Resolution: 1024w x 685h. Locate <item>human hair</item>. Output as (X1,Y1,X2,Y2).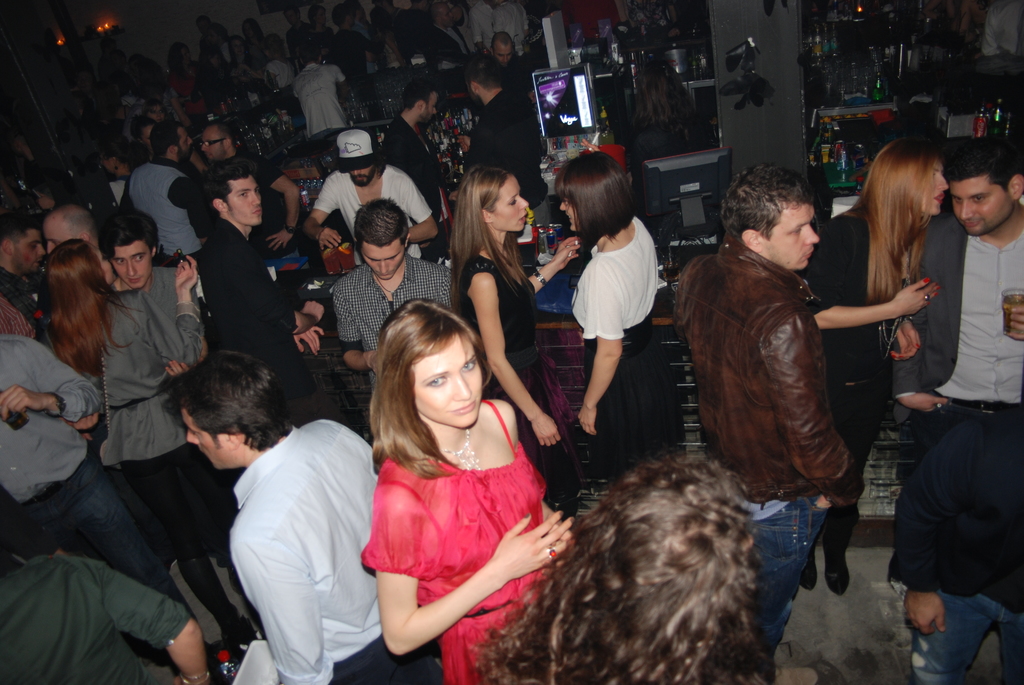
(555,145,640,253).
